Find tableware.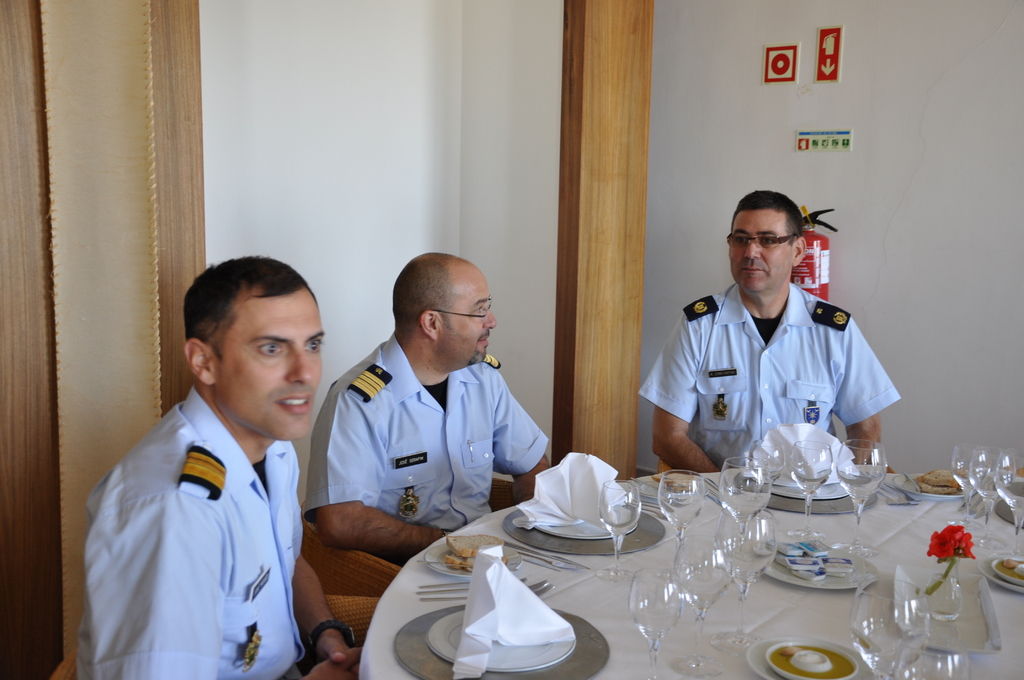
box=[765, 636, 852, 676].
